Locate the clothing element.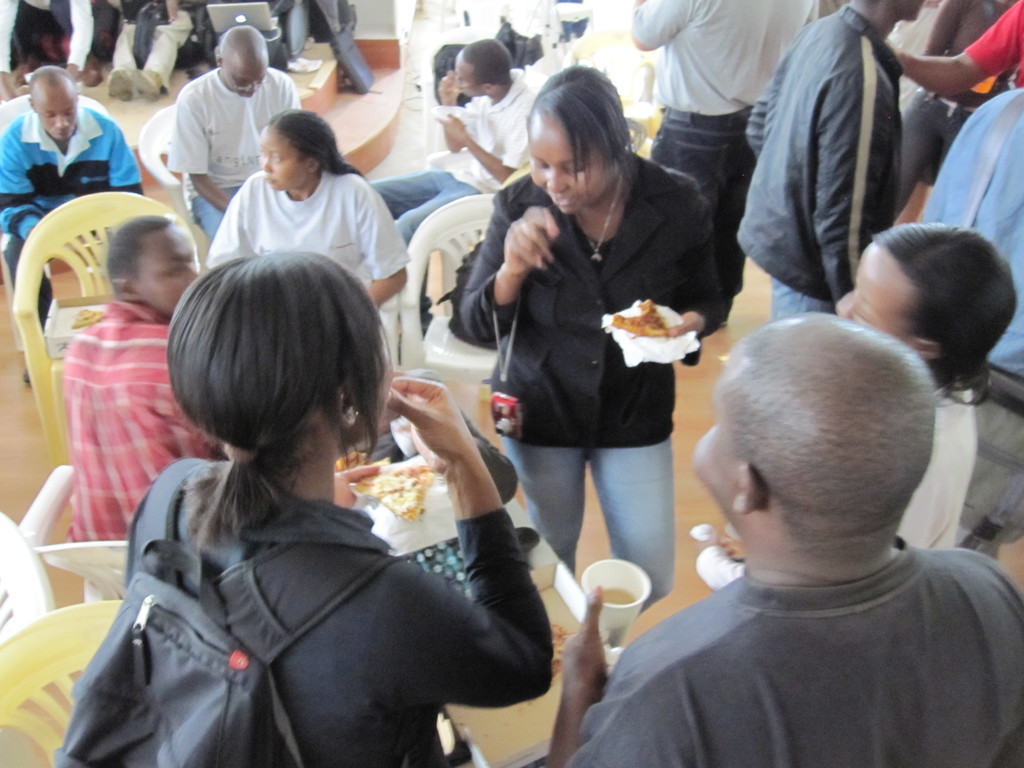
Element bbox: rect(459, 145, 722, 605).
